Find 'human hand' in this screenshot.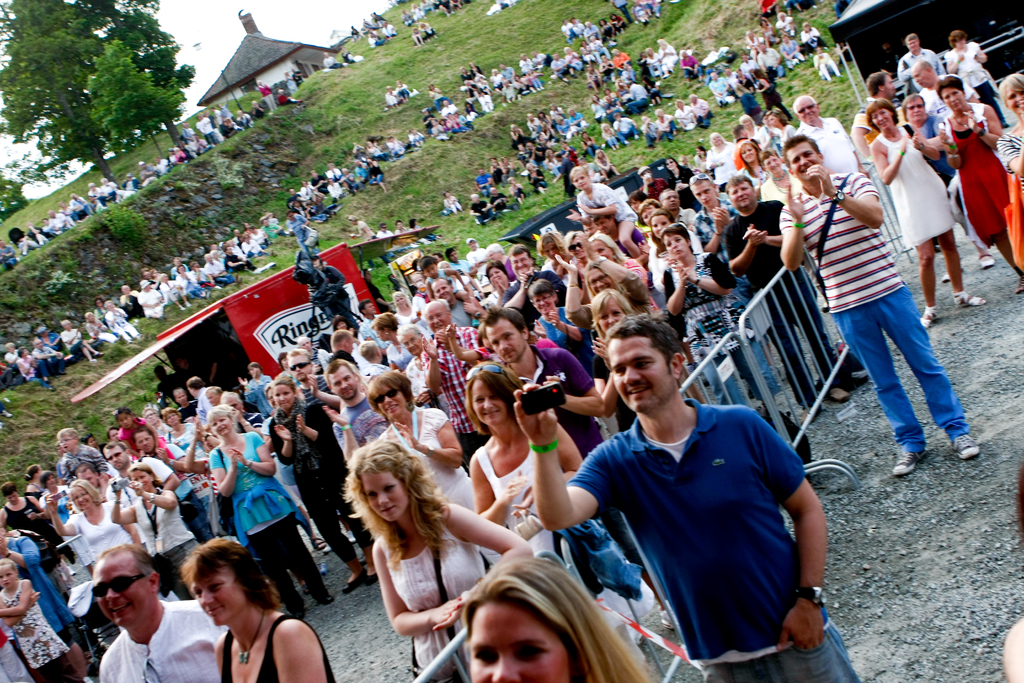
The bounding box for 'human hand' is BBox(671, 266, 688, 286).
